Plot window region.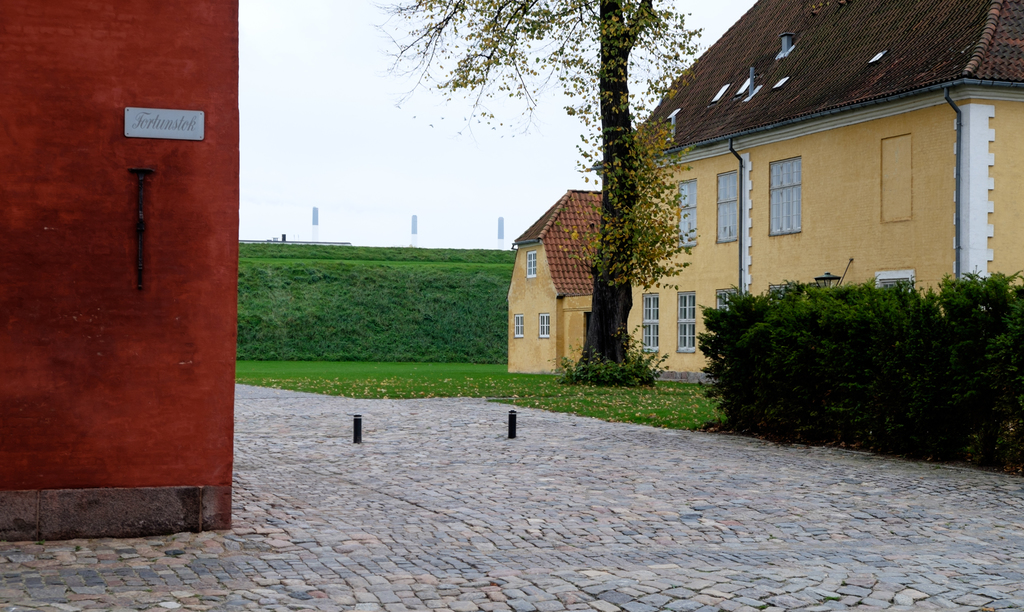
Plotted at (676,291,701,351).
